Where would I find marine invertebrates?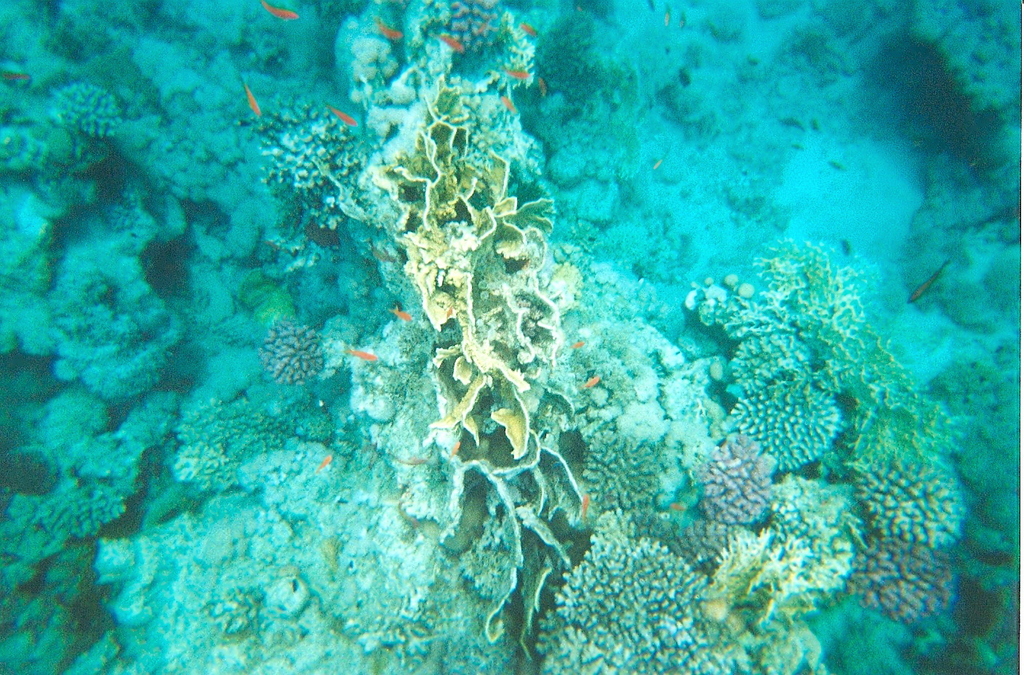
At x1=35 y1=67 x2=129 y2=169.
